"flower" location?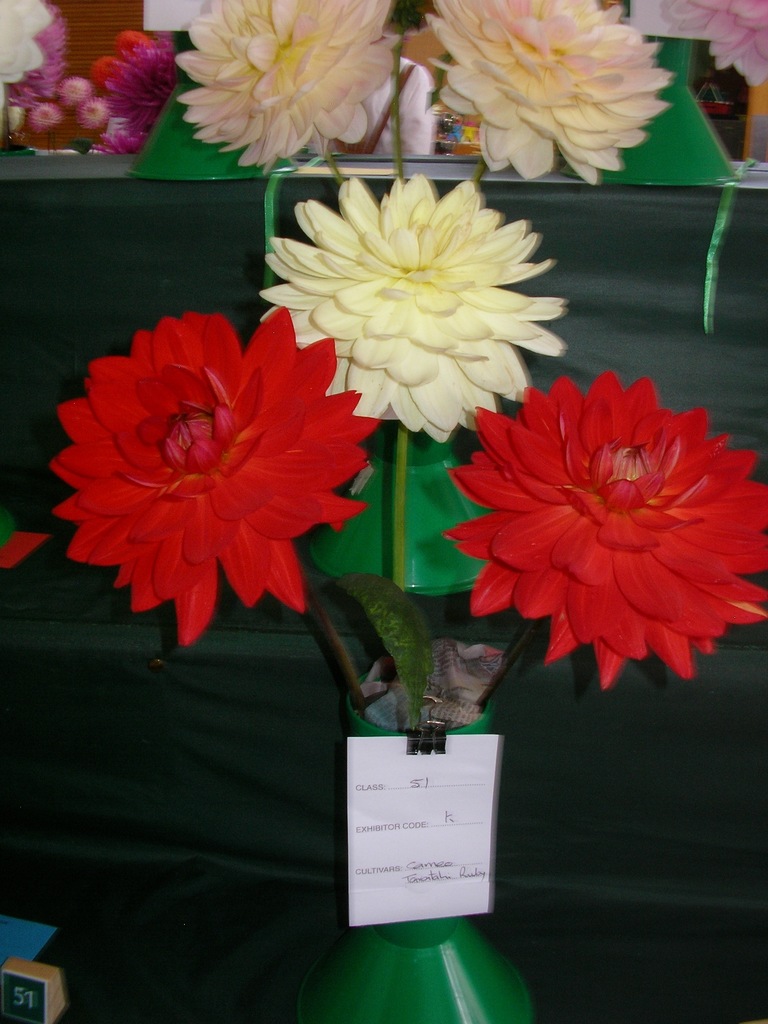
detection(630, 0, 767, 92)
